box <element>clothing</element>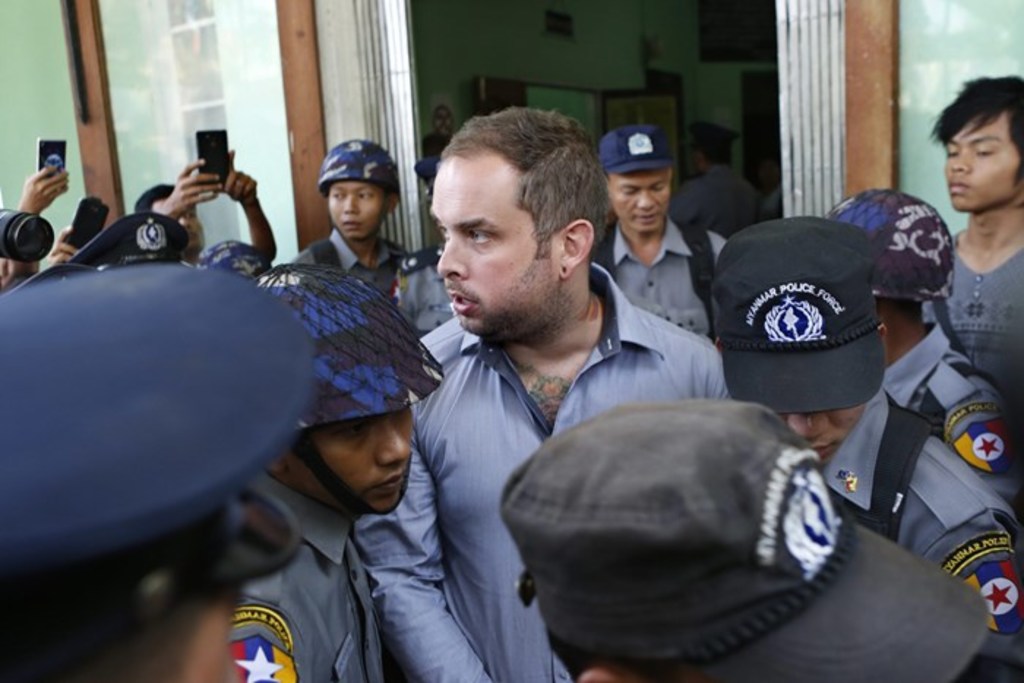
{"left": 831, "top": 389, "right": 1009, "bottom": 682}
